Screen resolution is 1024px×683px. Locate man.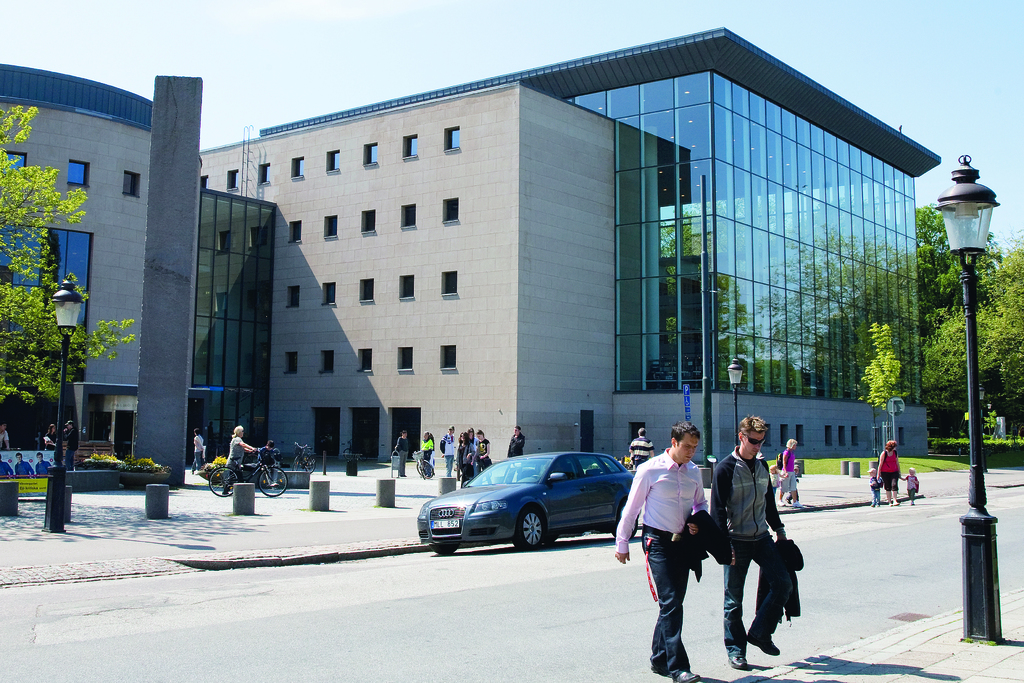
Rect(0, 454, 13, 478).
